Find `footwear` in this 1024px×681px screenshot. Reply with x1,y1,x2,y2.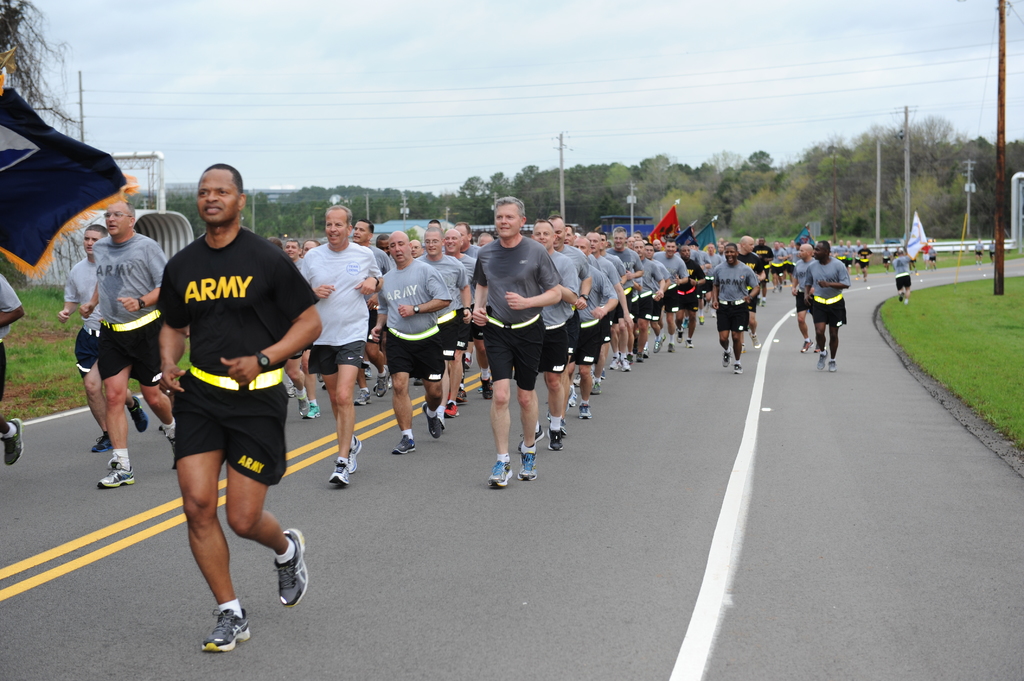
126,394,152,433.
